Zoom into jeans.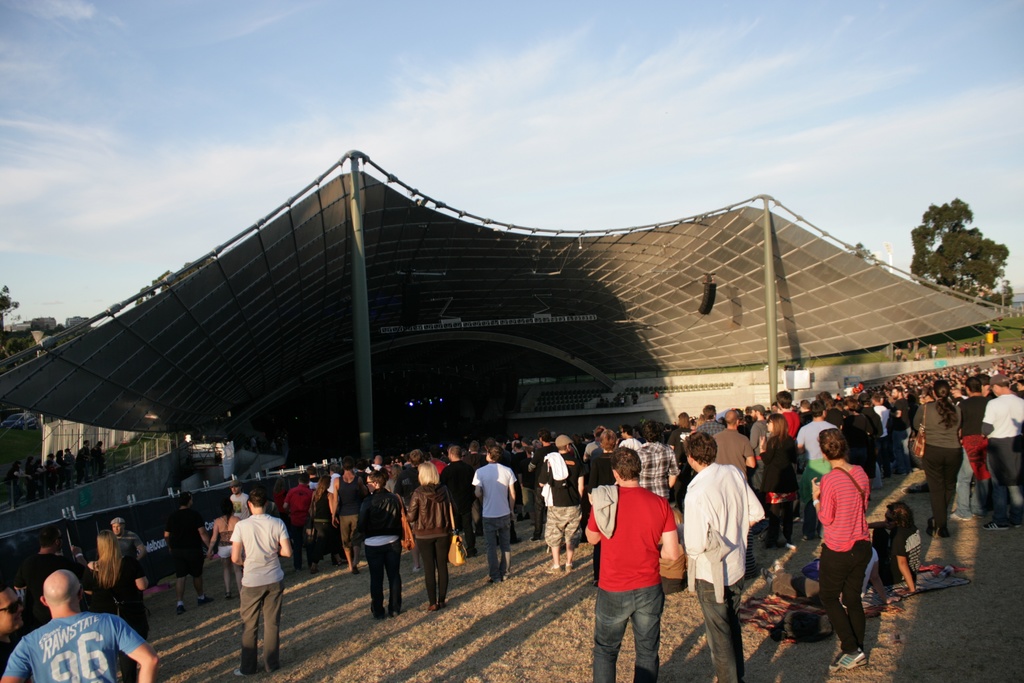
Zoom target: (left=479, top=516, right=510, bottom=580).
